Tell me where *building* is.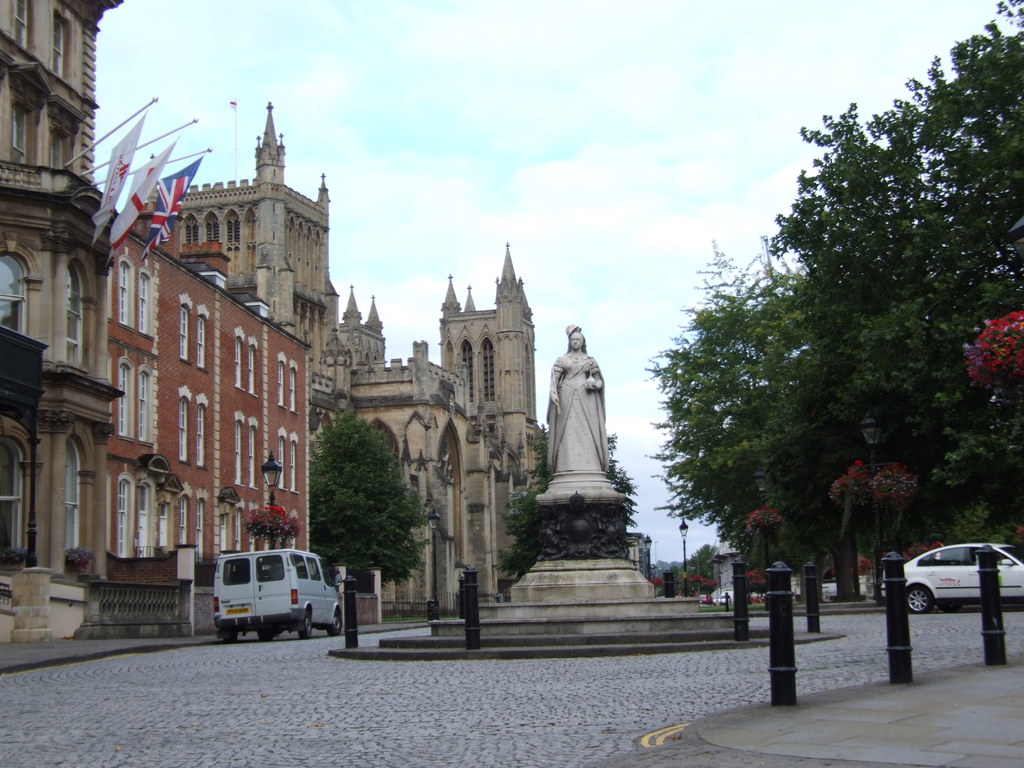
*building* is at bbox=(113, 214, 315, 580).
